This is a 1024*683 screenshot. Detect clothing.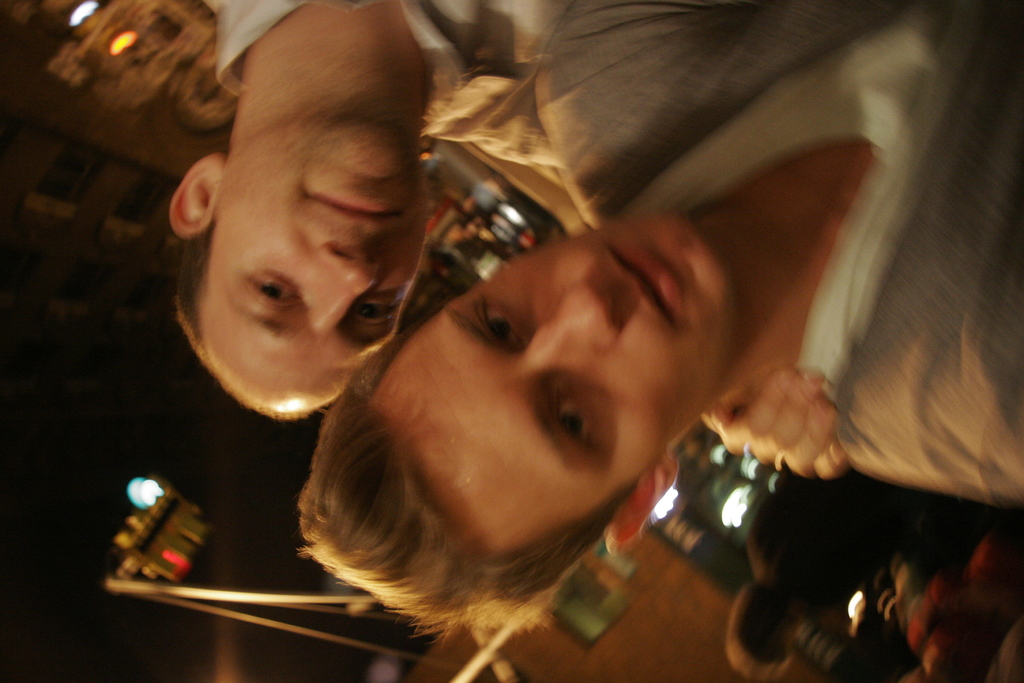
[left=534, top=0, right=1023, bottom=501].
